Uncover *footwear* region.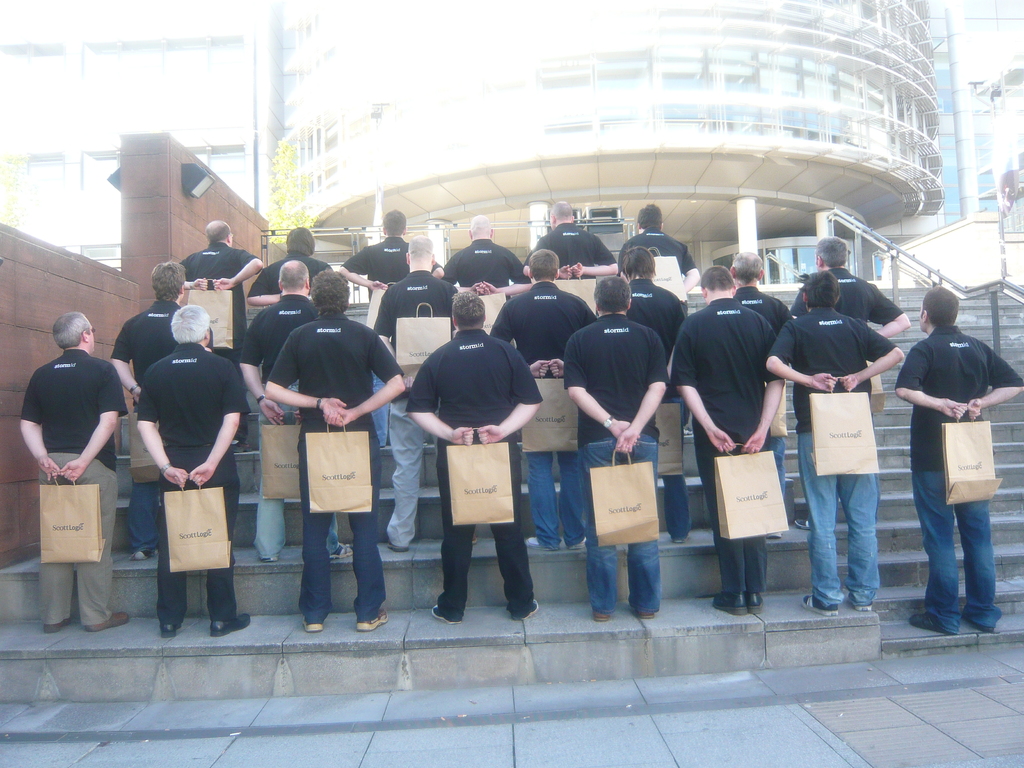
Uncovered: region(675, 532, 687, 541).
